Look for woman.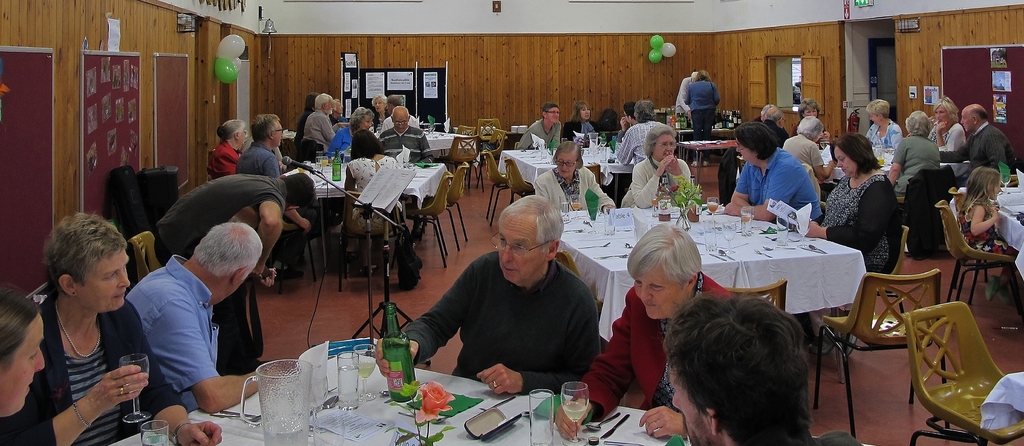
Found: [left=890, top=108, right=941, bottom=196].
